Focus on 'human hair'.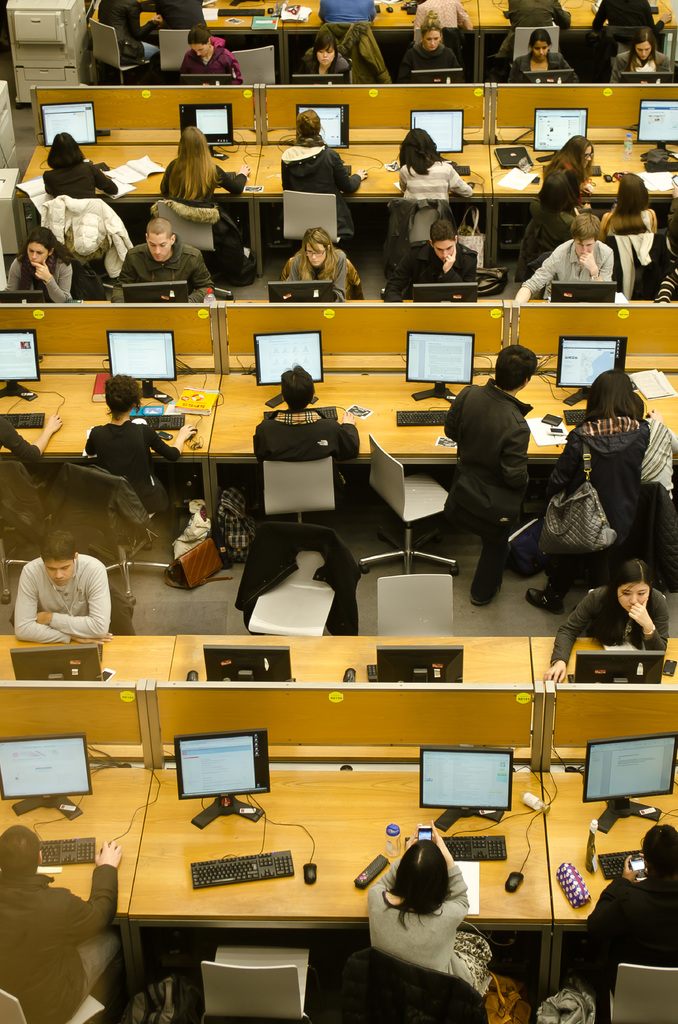
Focused at locate(496, 340, 536, 390).
